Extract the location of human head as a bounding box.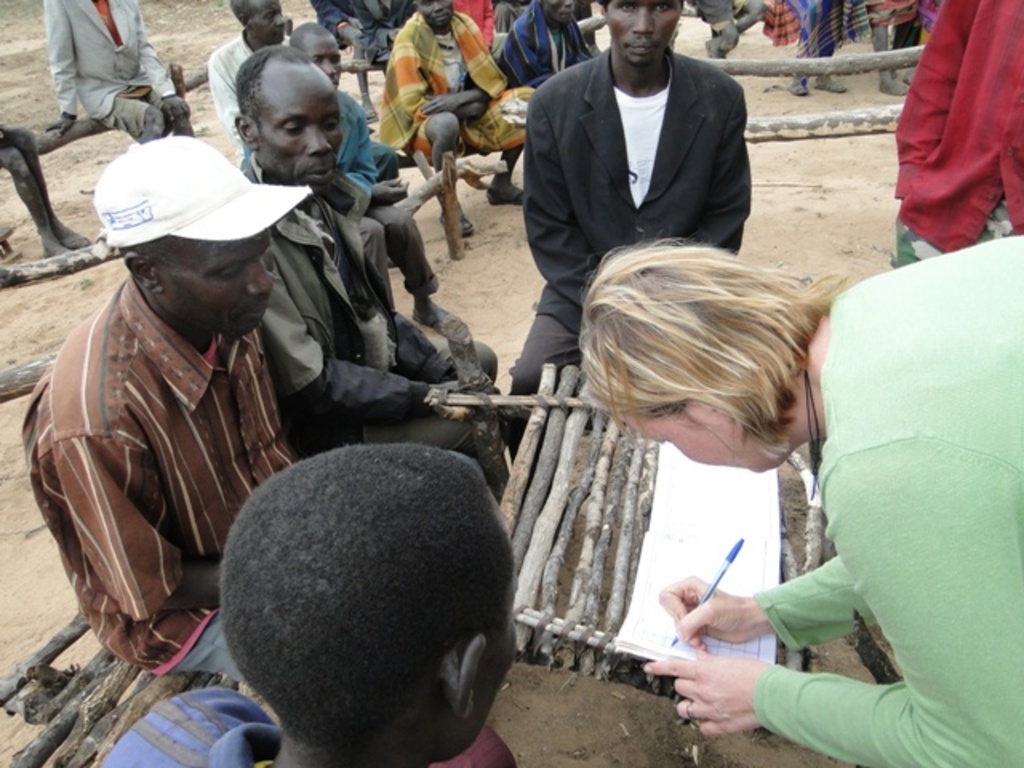
left=226, top=0, right=288, bottom=45.
